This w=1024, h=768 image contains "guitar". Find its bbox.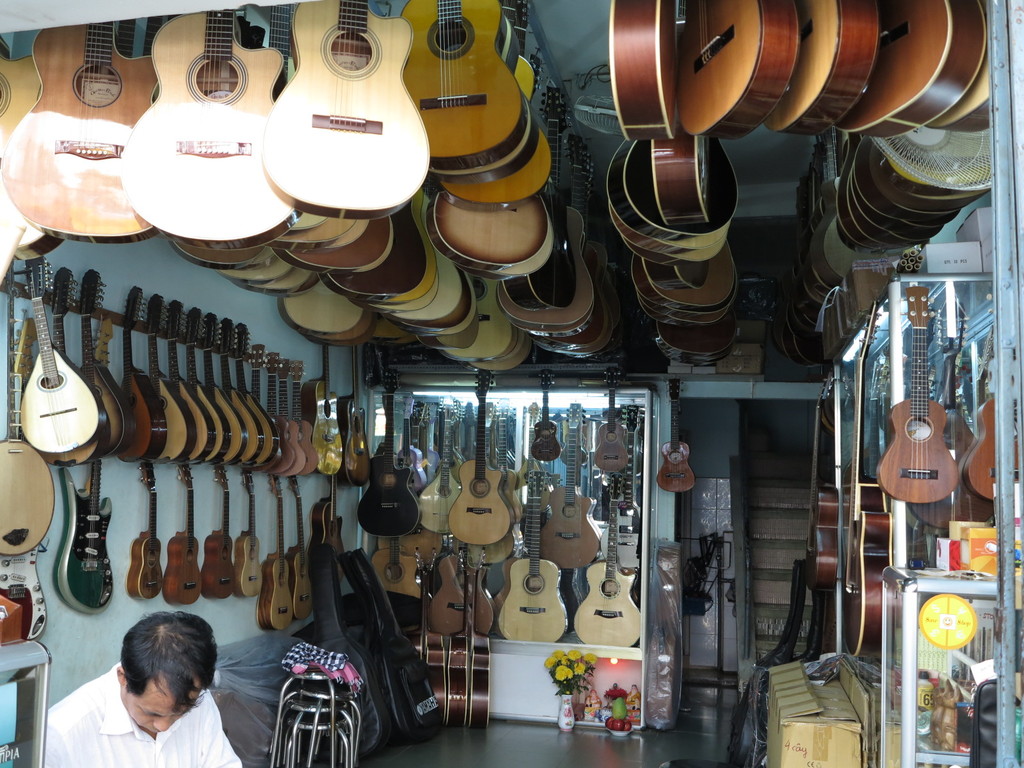
detection(76, 264, 136, 457).
